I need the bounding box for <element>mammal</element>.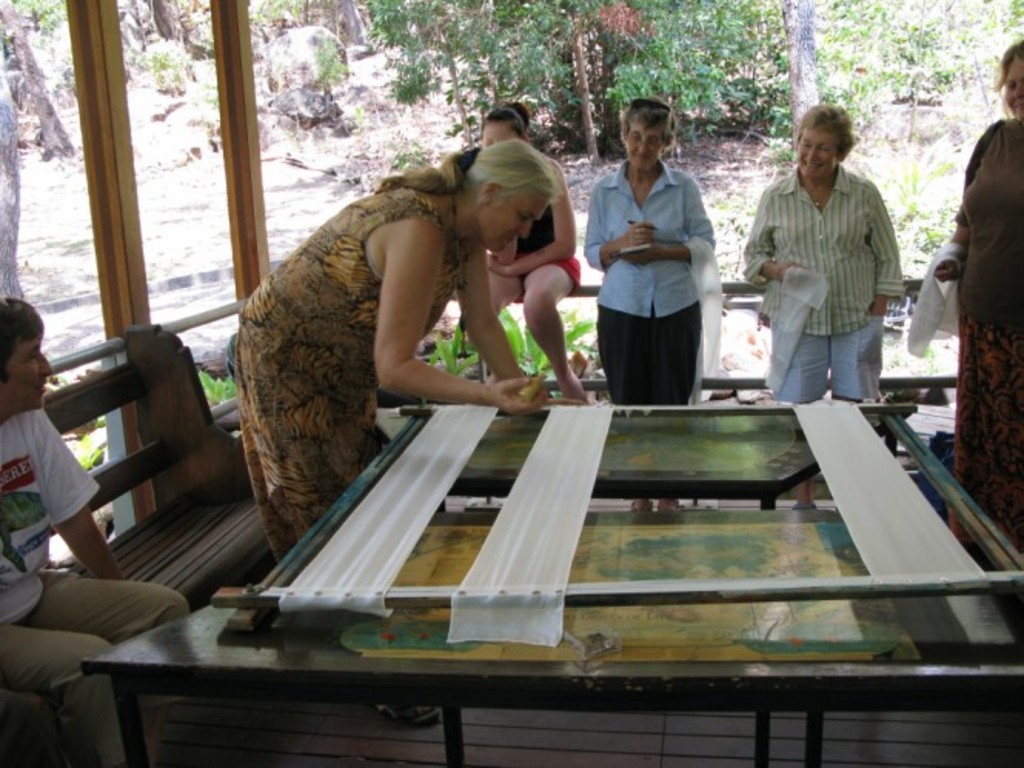
Here it is: locate(927, 40, 1022, 571).
